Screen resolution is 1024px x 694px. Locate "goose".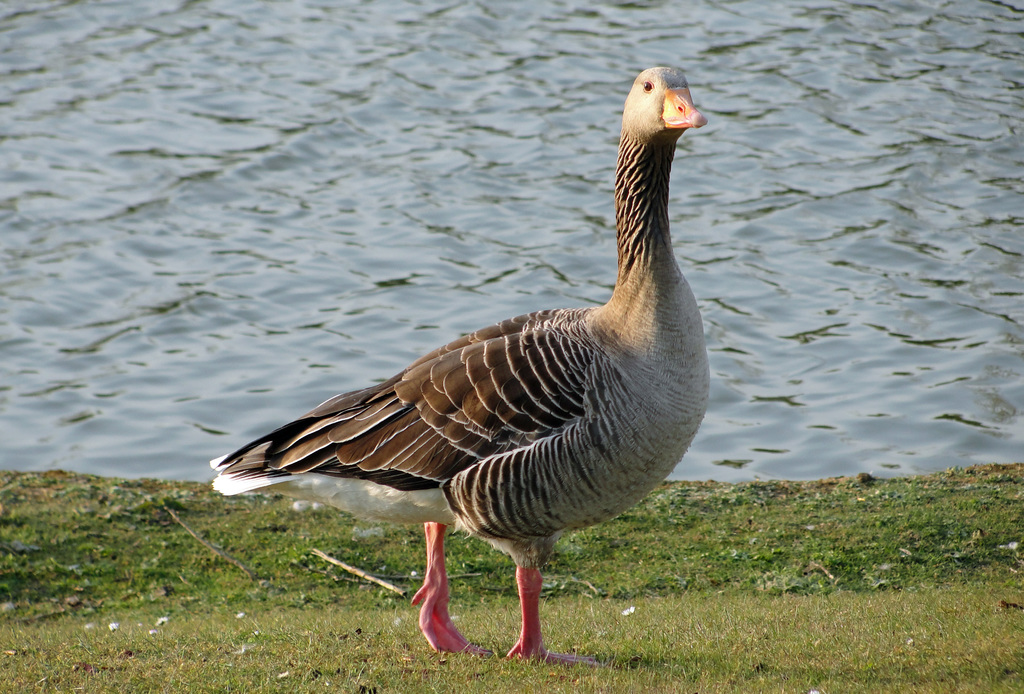
region(212, 61, 709, 666).
